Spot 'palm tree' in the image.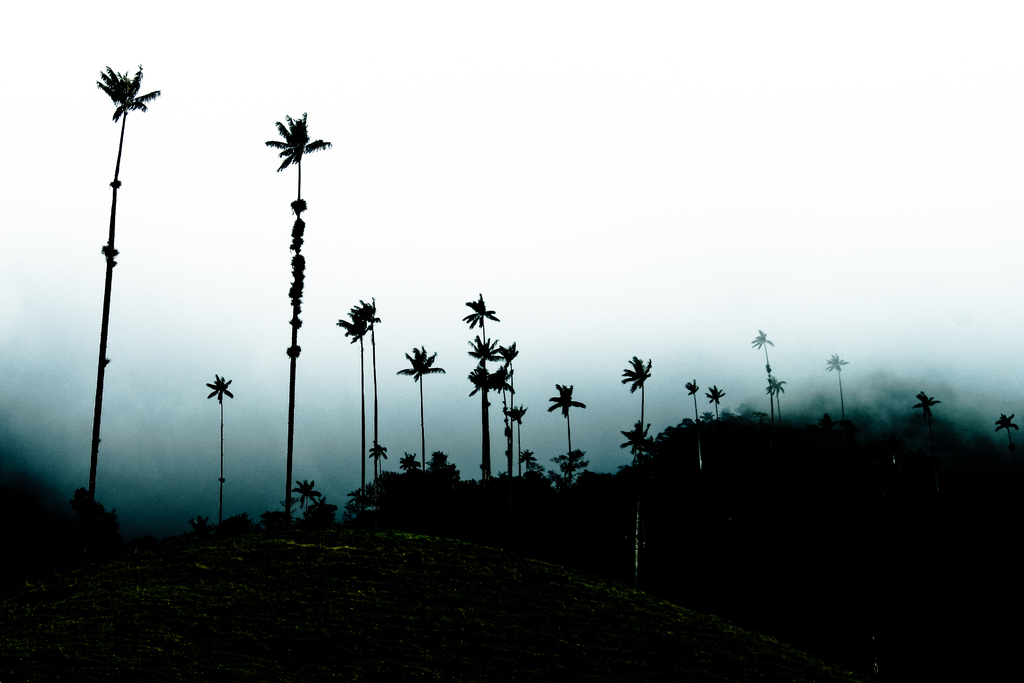
'palm tree' found at (left=545, top=388, right=595, bottom=495).
